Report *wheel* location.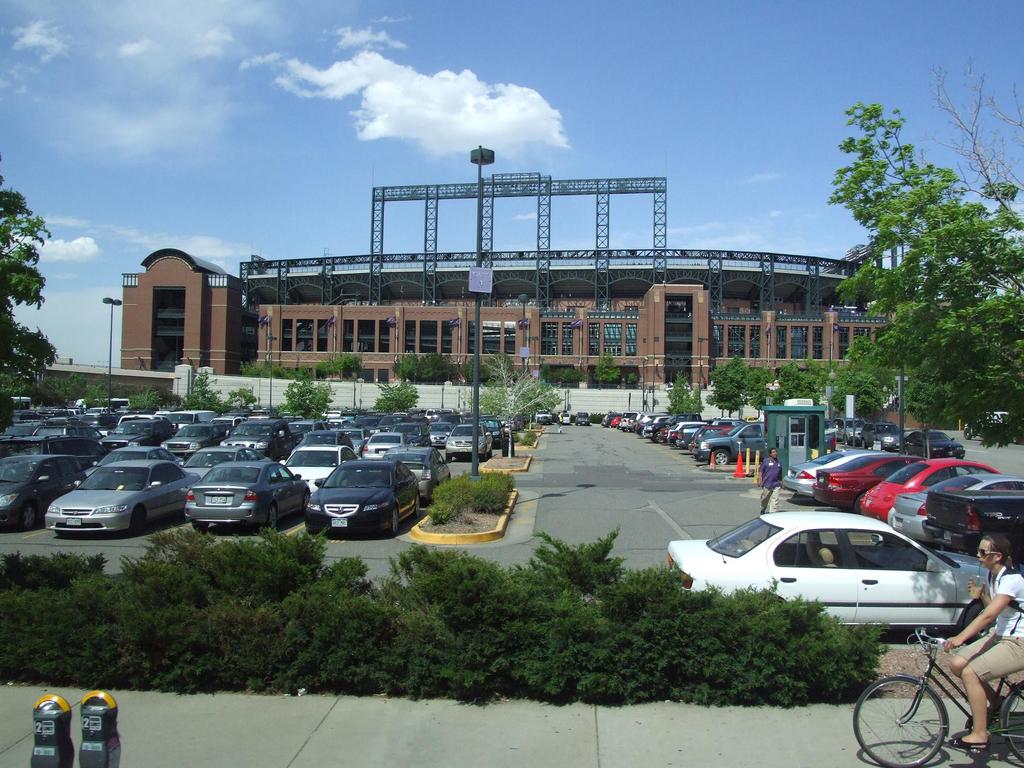
Report: bbox=[652, 428, 665, 443].
